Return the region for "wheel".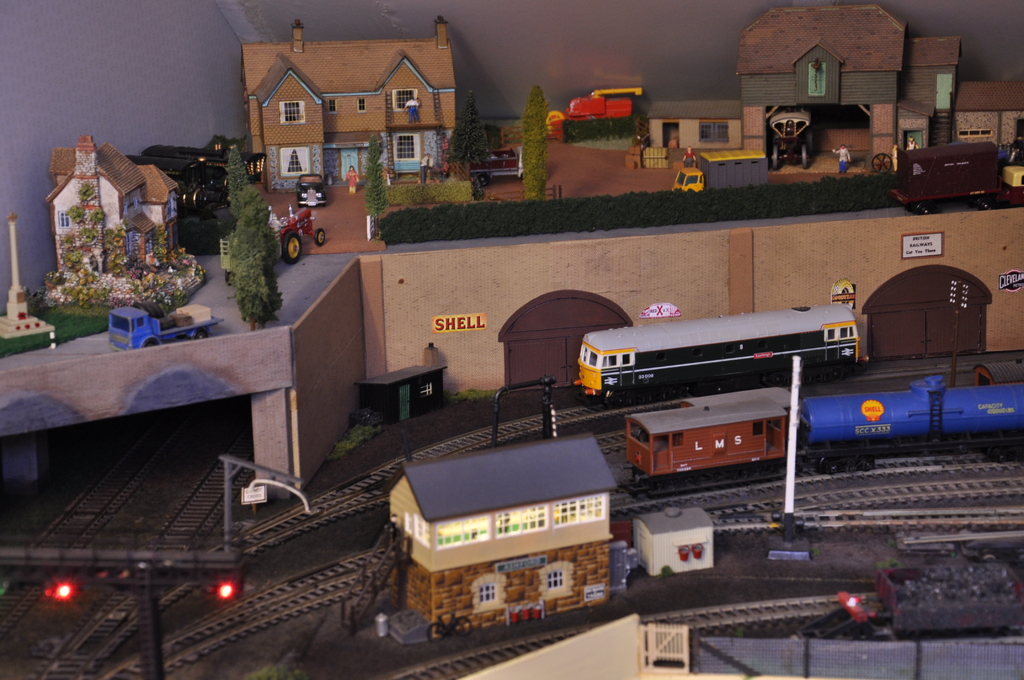
BBox(1012, 447, 1023, 459).
